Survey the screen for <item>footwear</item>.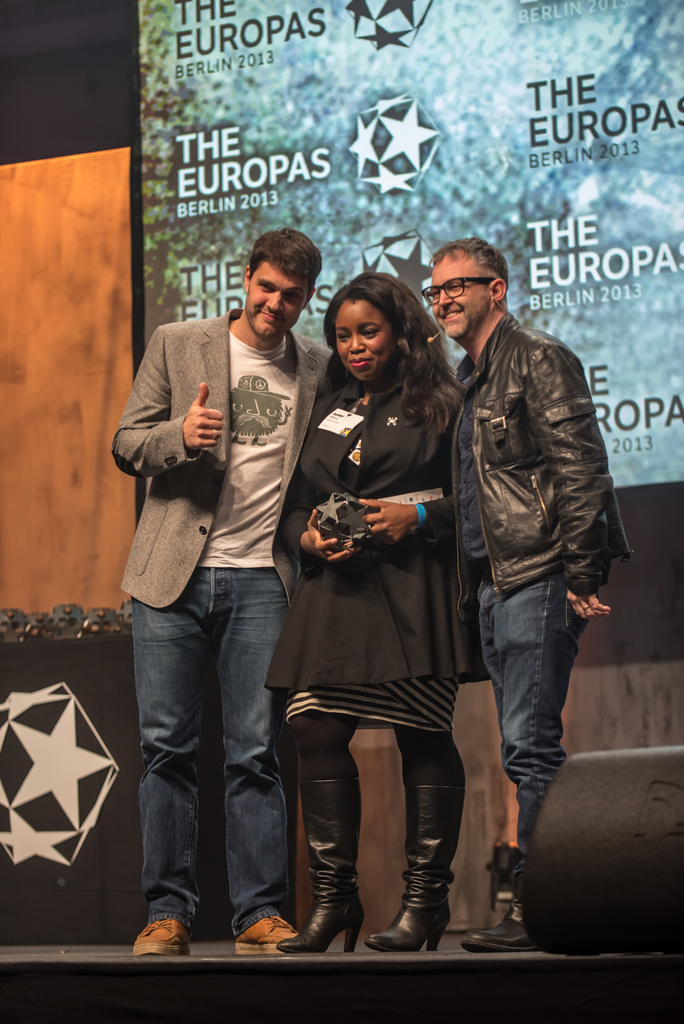
Survey found: BBox(275, 734, 364, 958).
